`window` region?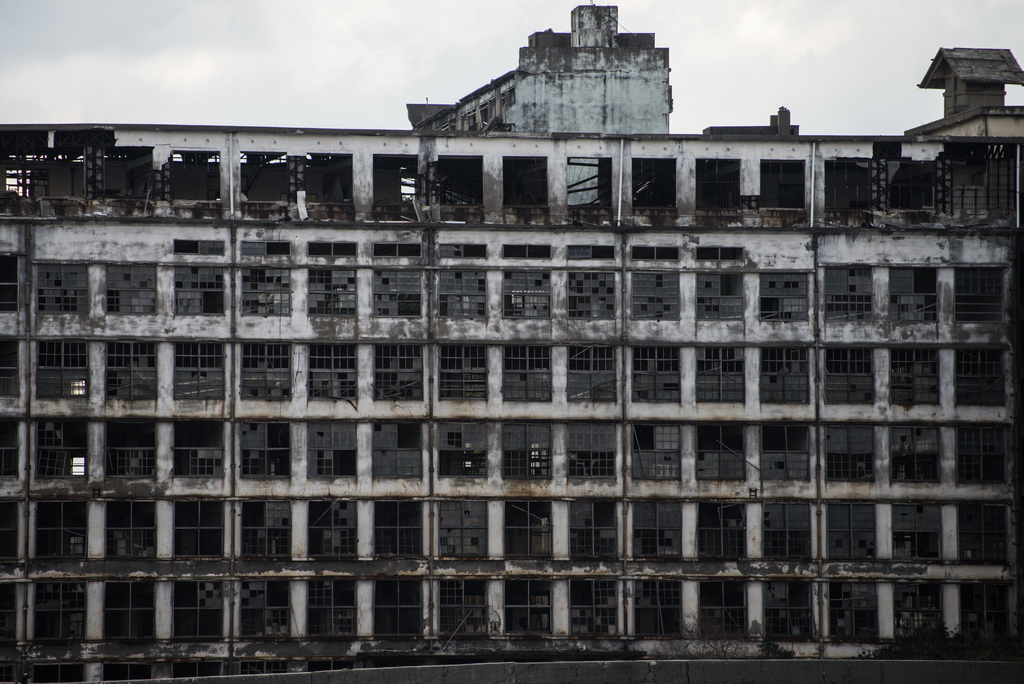
crop(568, 494, 621, 561)
